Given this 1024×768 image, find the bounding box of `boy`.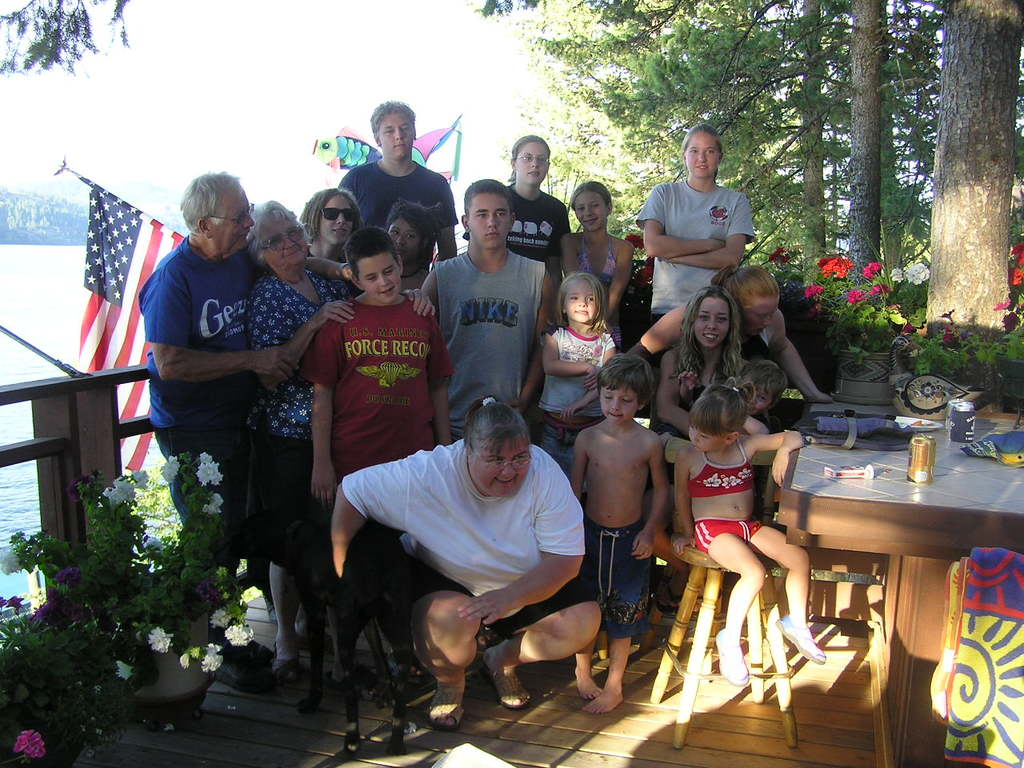
{"x1": 421, "y1": 181, "x2": 563, "y2": 453}.
